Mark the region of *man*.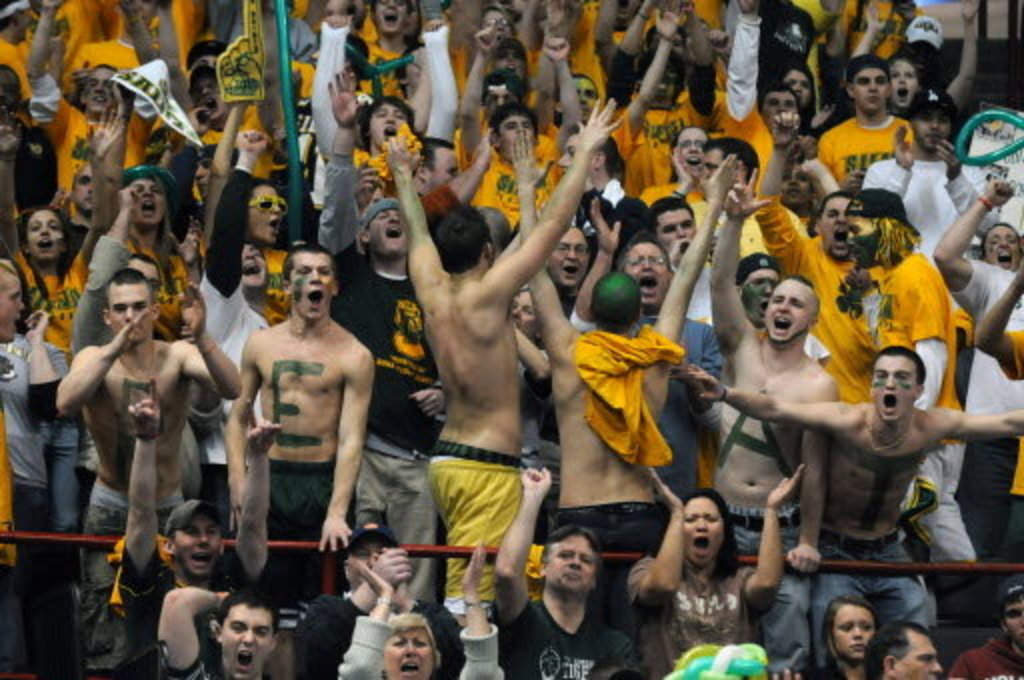
Region: {"x1": 946, "y1": 584, "x2": 1022, "y2": 678}.
